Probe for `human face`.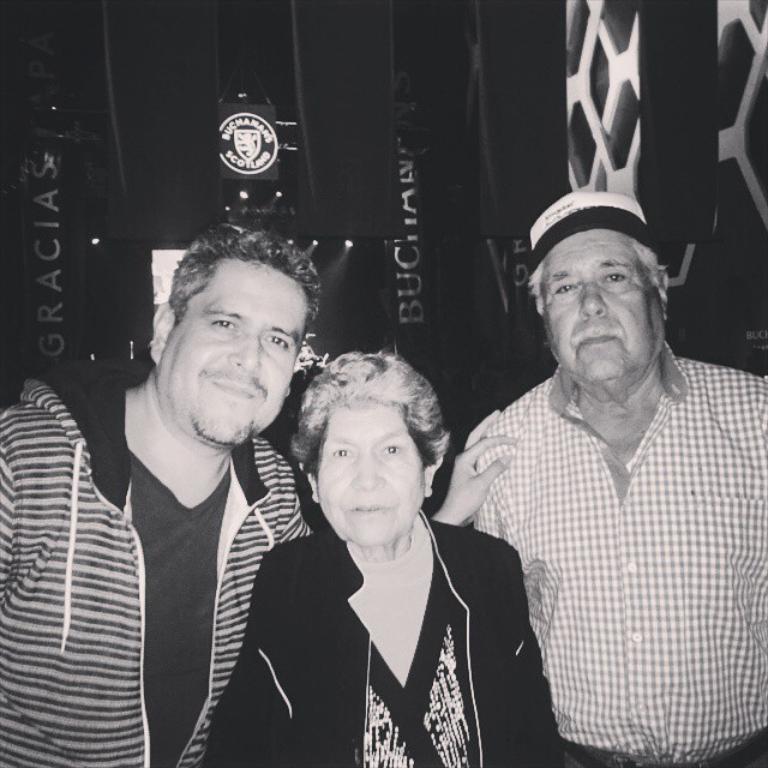
Probe result: region(157, 260, 305, 433).
